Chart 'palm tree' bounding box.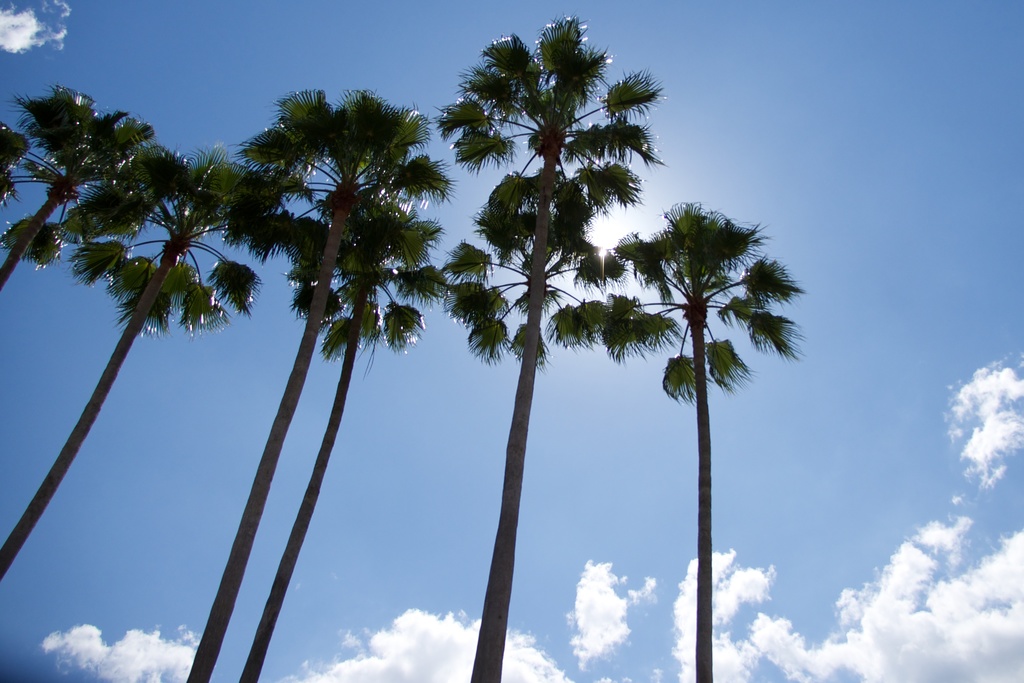
Charted: 445/4/664/682.
